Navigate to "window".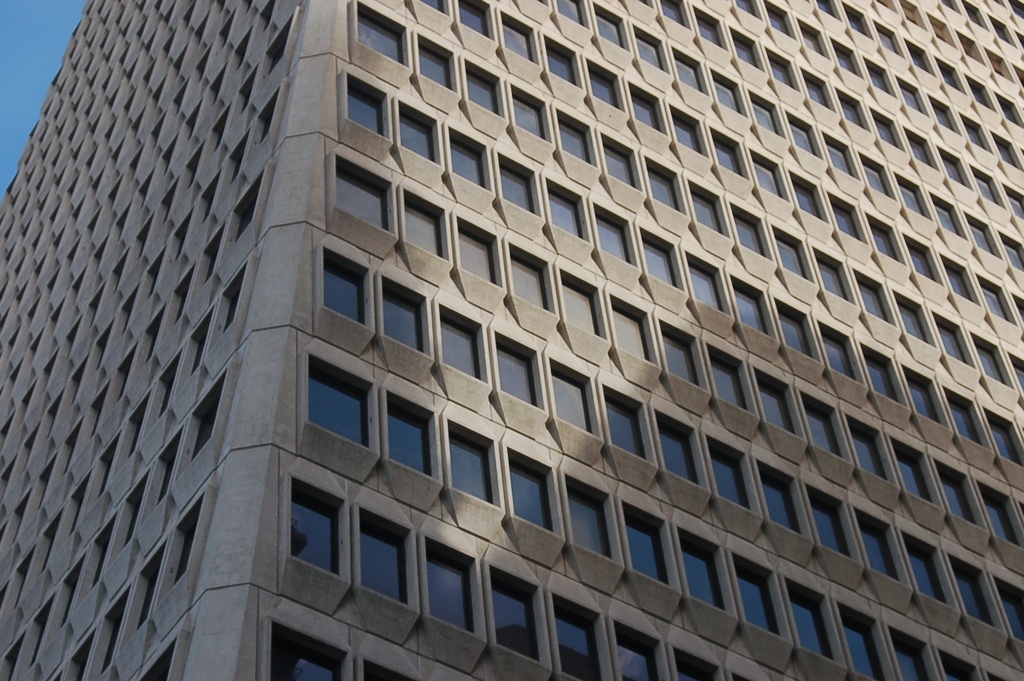
Navigation target: {"x1": 273, "y1": 632, "x2": 338, "y2": 680}.
